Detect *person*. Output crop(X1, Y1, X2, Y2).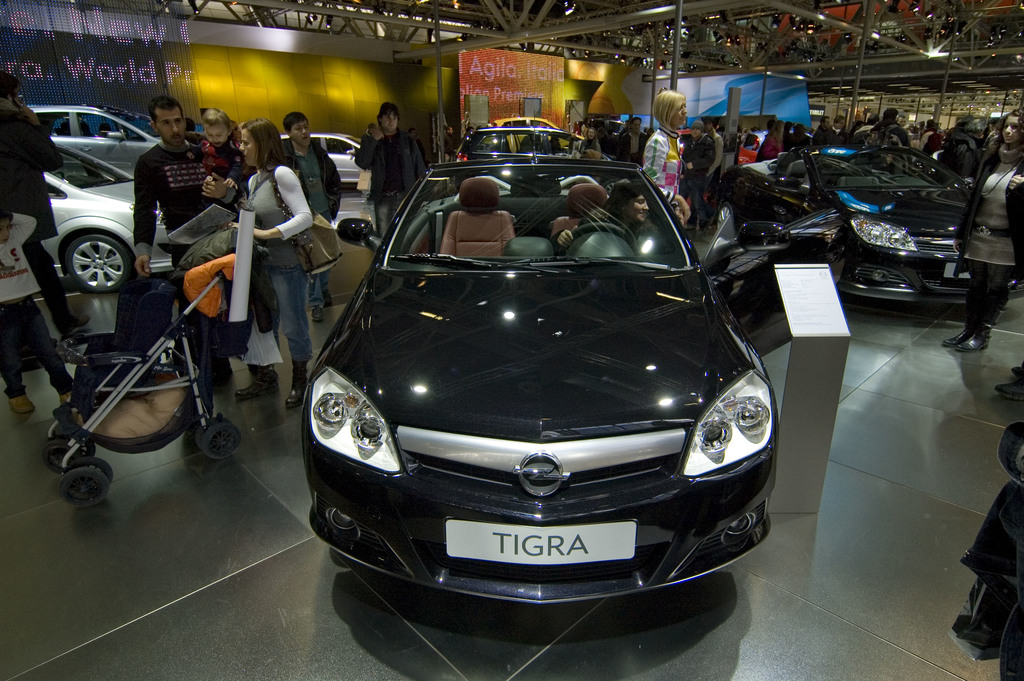
crop(582, 126, 600, 161).
